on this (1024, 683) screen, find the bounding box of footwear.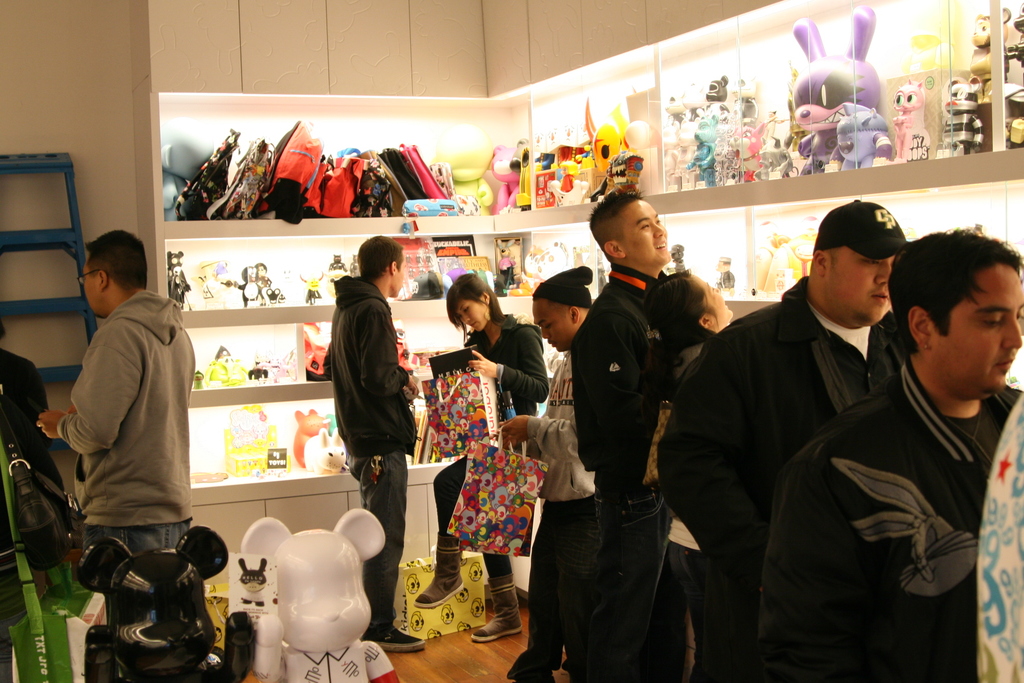
Bounding box: pyautogui.locateOnScreen(364, 625, 425, 655).
